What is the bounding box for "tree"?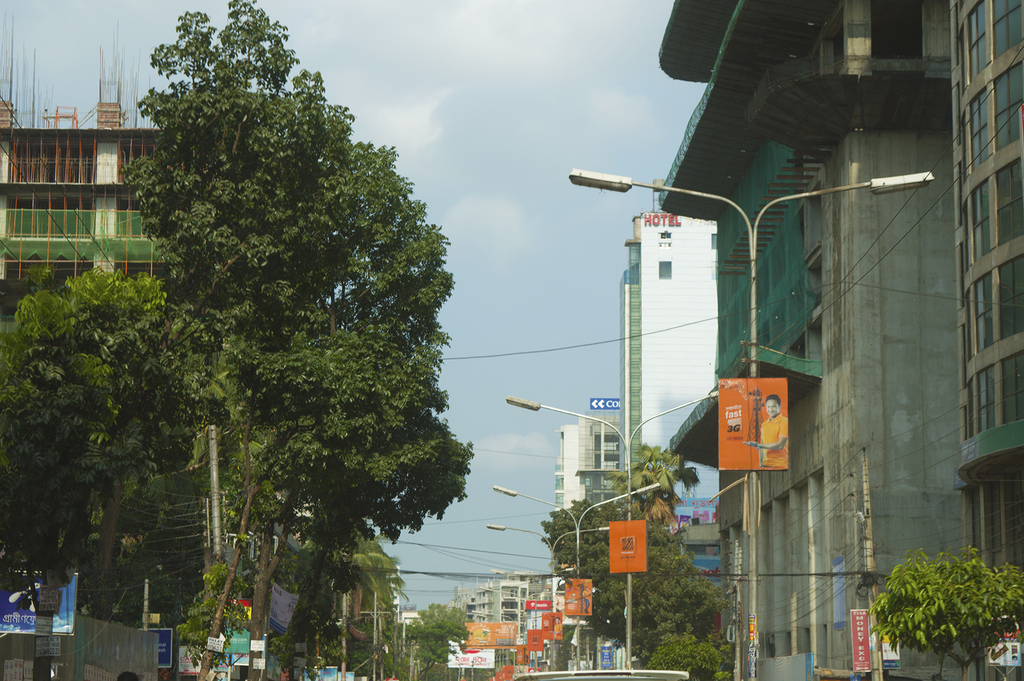
bbox(856, 549, 1023, 679).
